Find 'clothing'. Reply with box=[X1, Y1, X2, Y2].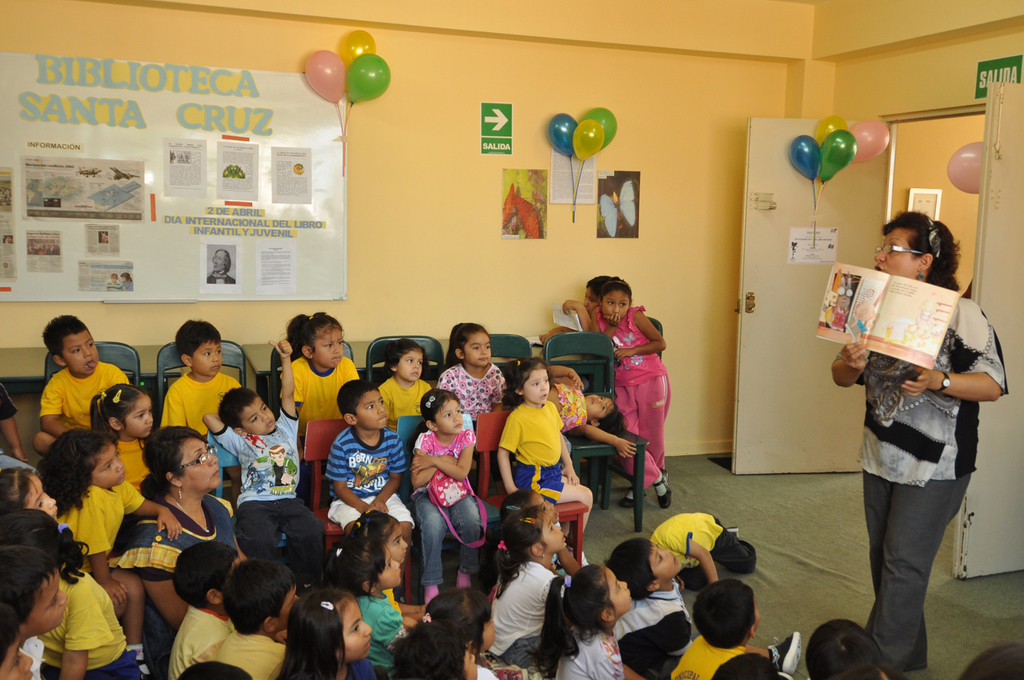
box=[217, 629, 289, 679].
